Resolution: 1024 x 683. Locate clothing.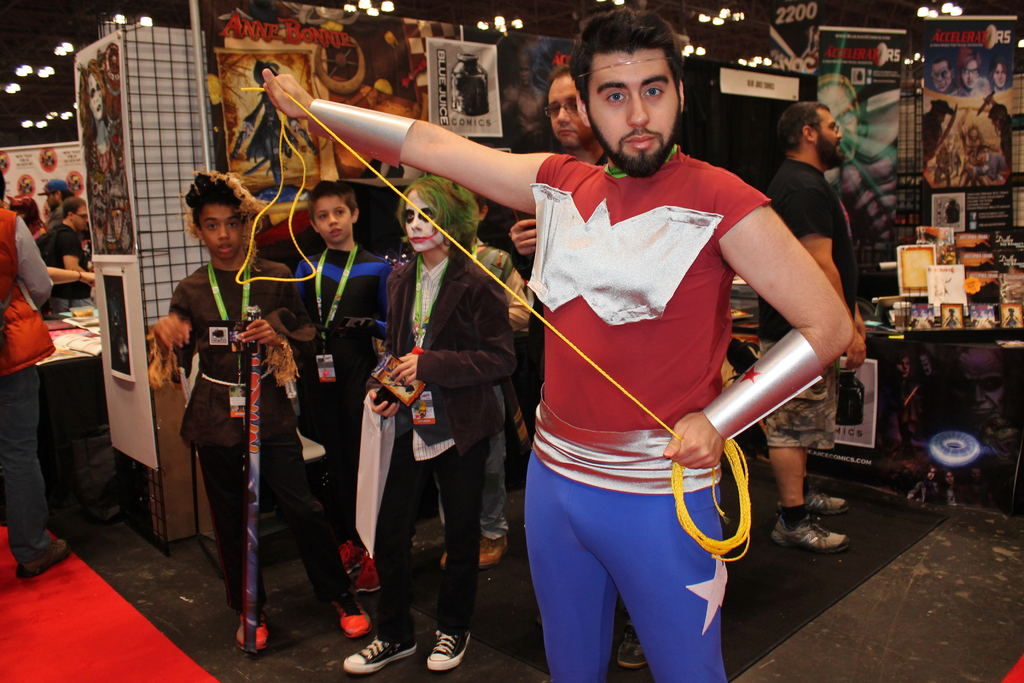
[x1=757, y1=342, x2=841, y2=442].
